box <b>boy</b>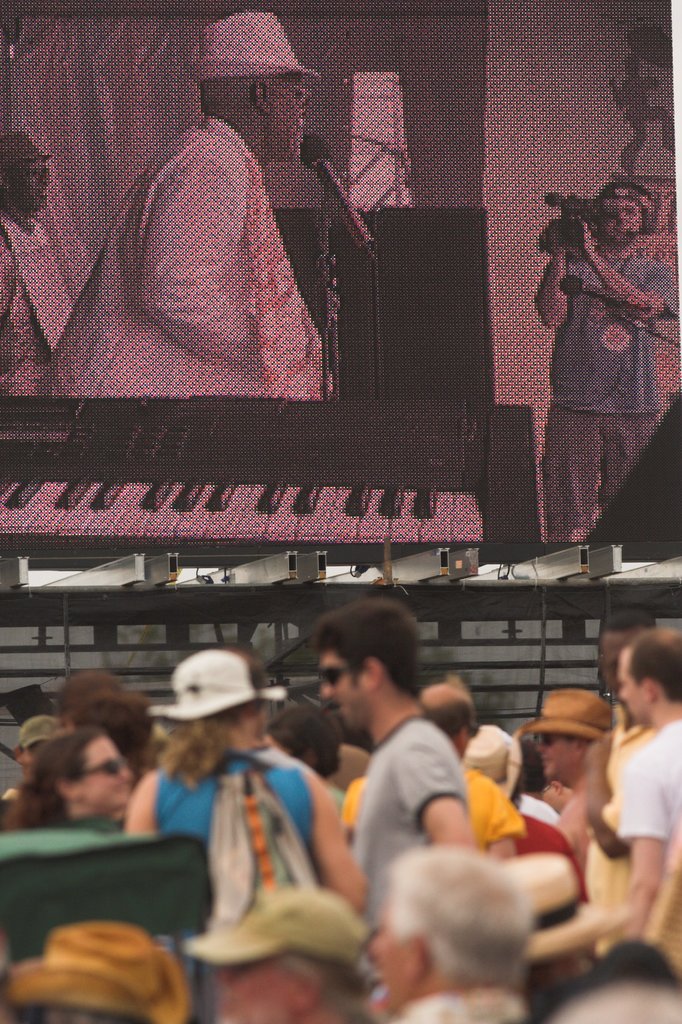
bbox=[528, 180, 681, 540]
